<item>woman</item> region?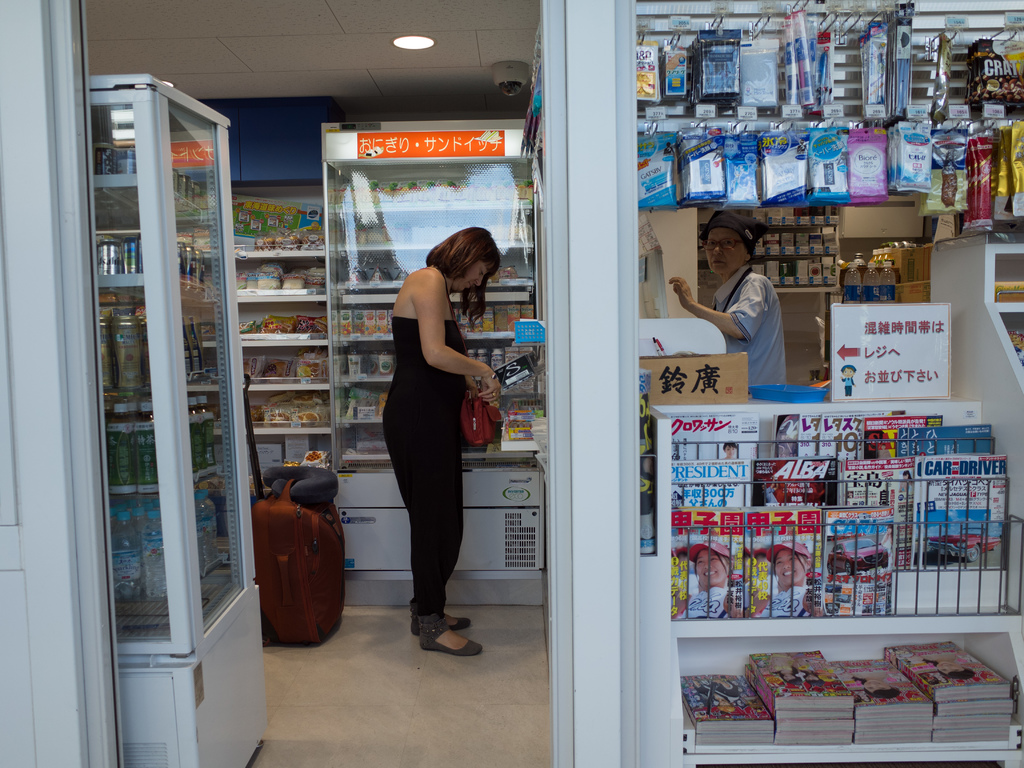
[372,207,494,650]
